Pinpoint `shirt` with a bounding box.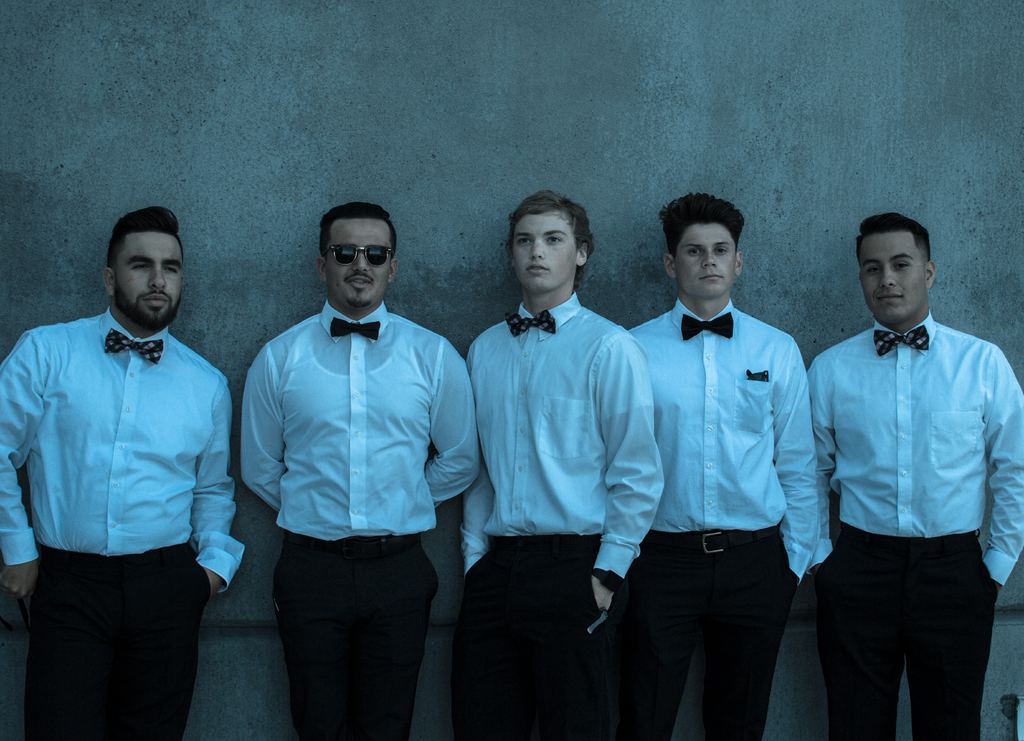
region(625, 297, 815, 580).
